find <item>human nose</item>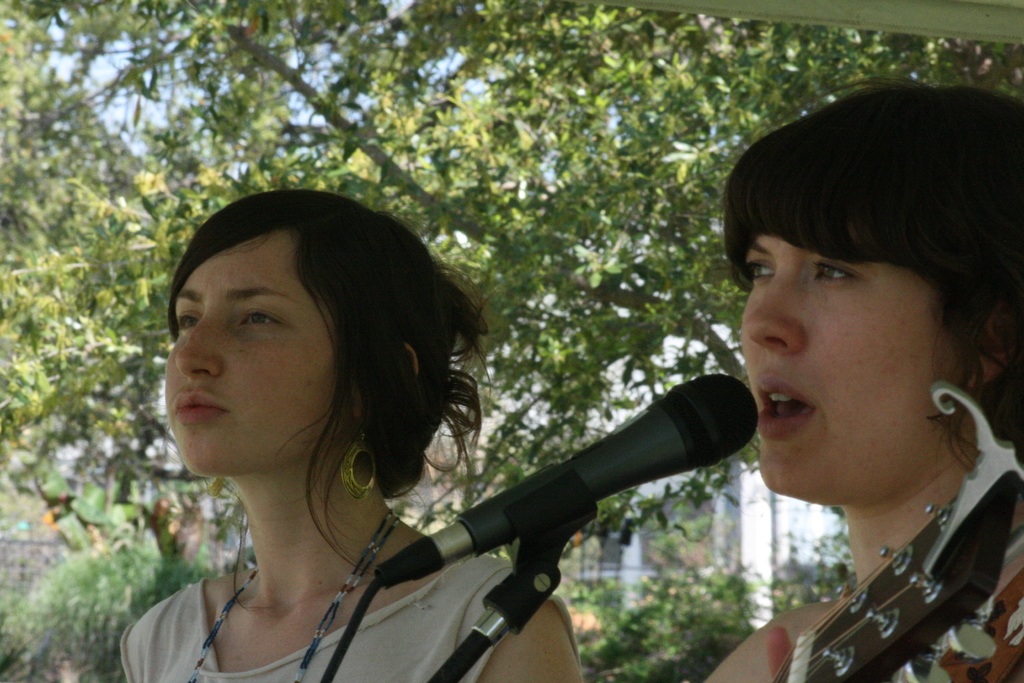
bbox(173, 307, 225, 378)
